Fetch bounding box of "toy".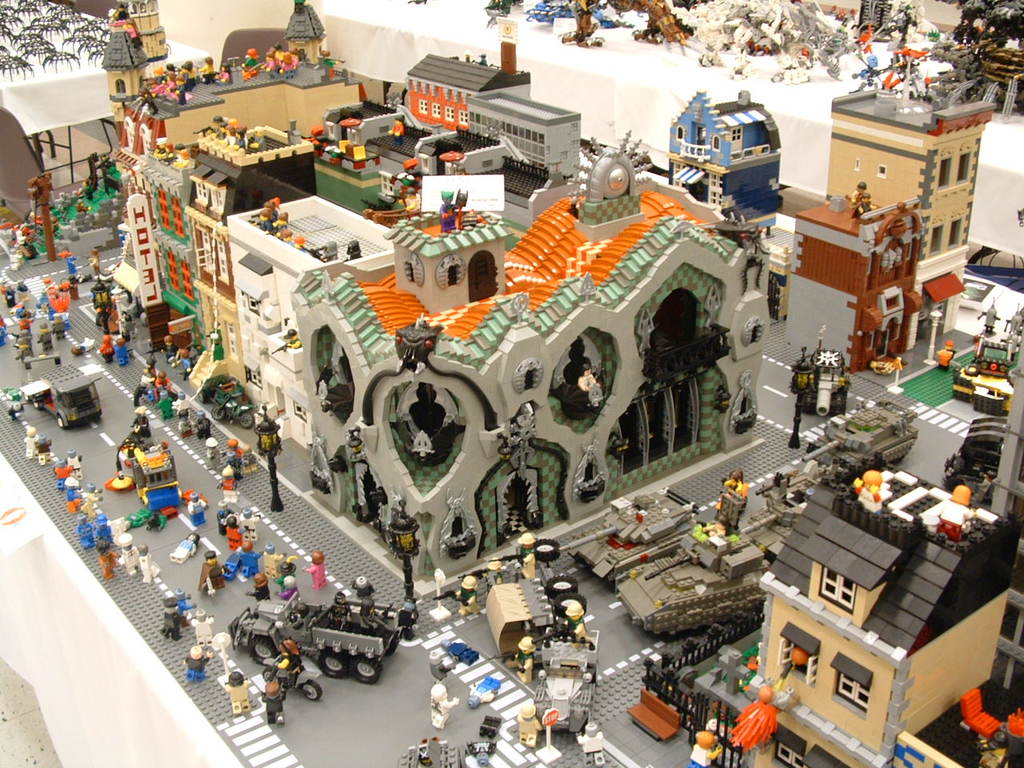
Bbox: [498, 530, 534, 581].
